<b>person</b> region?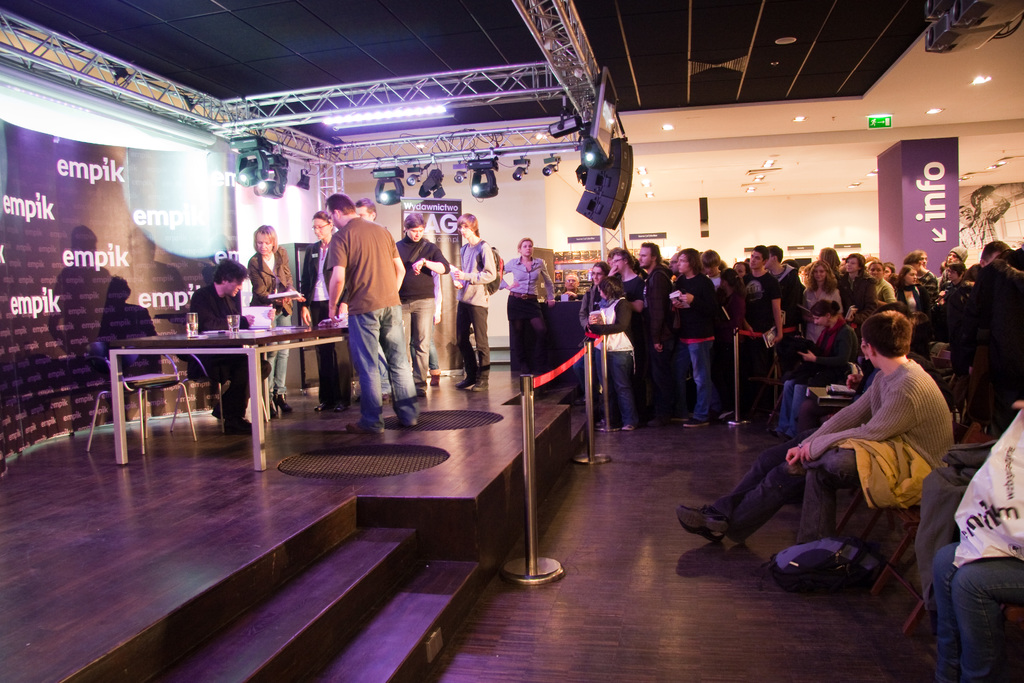
(x1=866, y1=254, x2=901, y2=307)
